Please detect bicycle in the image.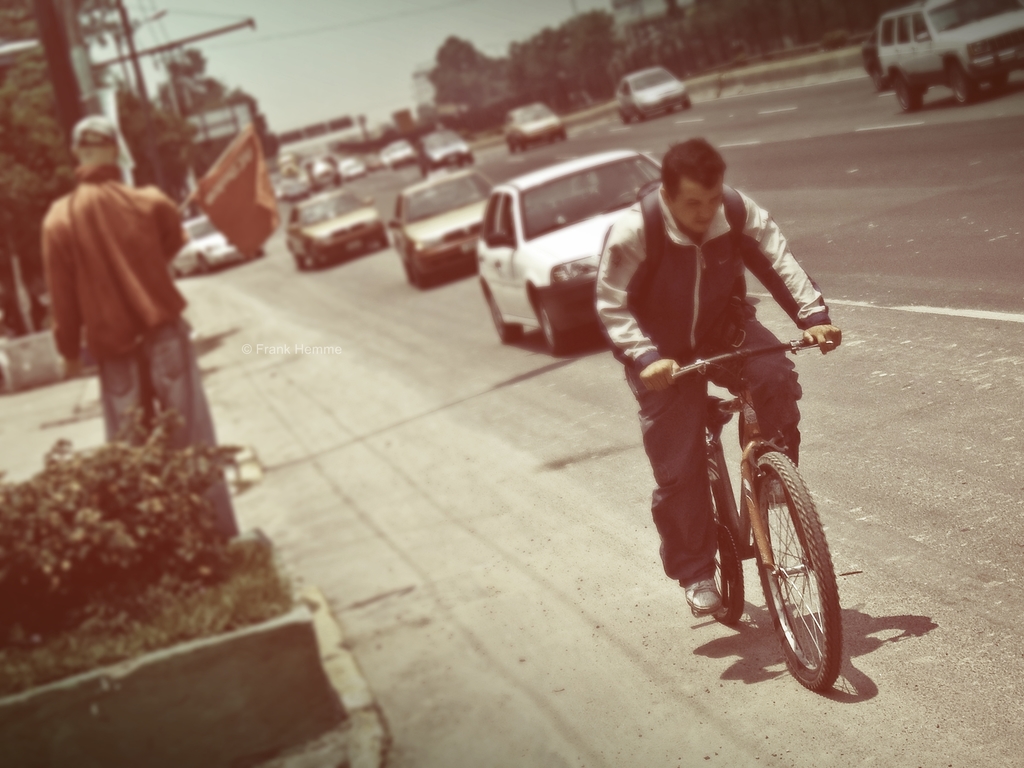
614,320,854,685.
